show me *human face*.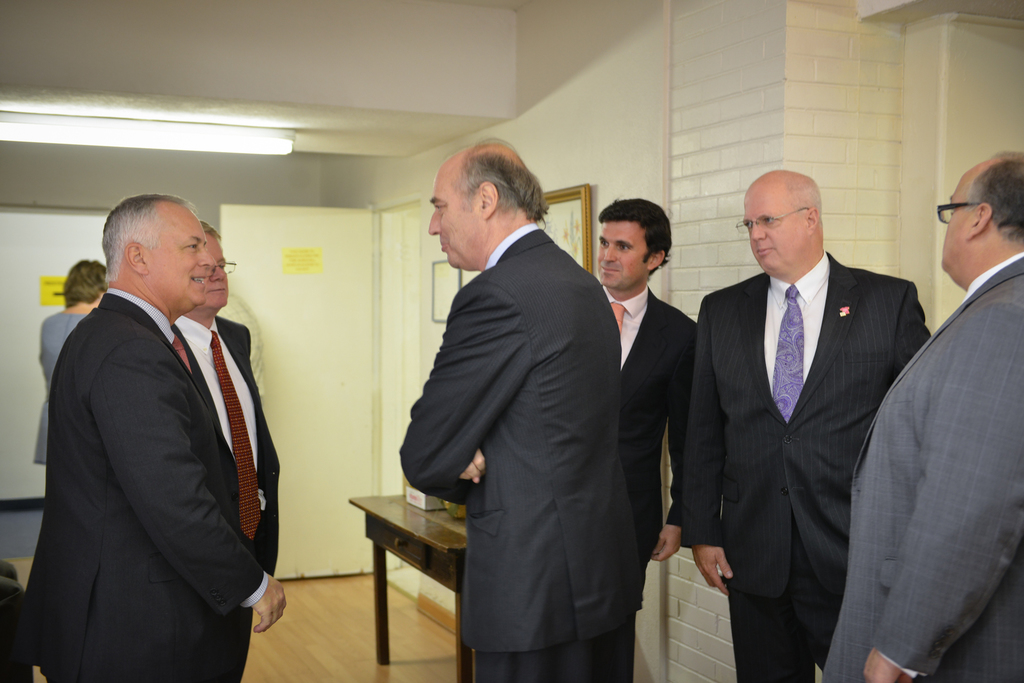
*human face* is here: <box>145,202,217,309</box>.
